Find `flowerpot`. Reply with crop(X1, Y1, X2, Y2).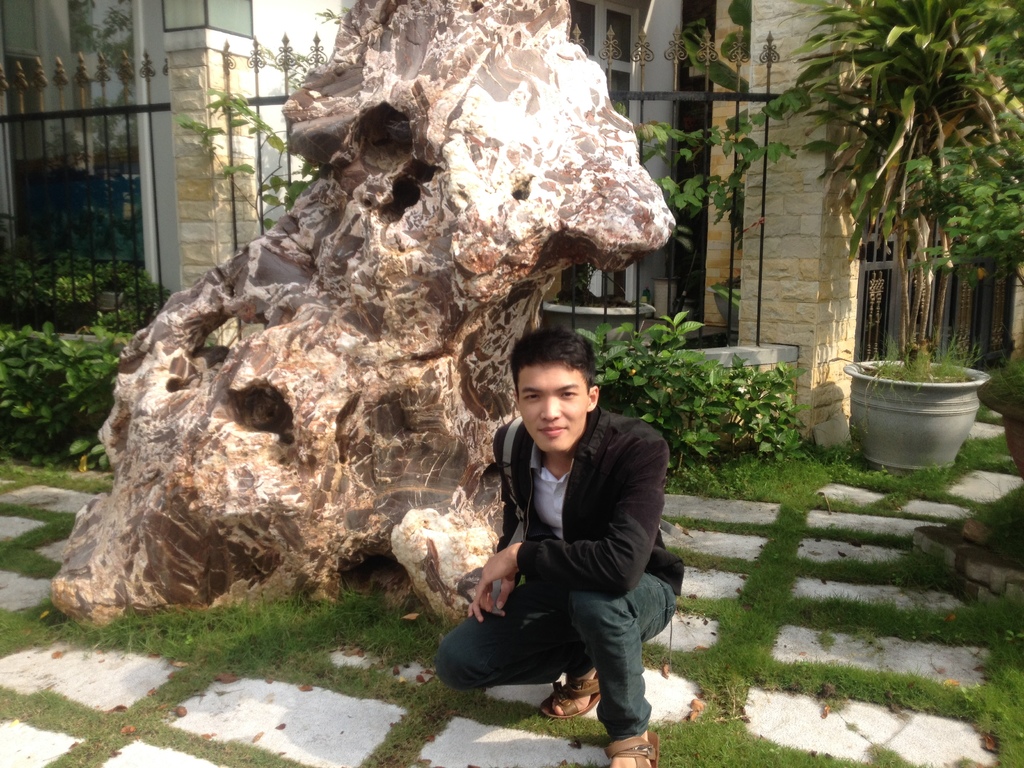
crop(980, 377, 1023, 476).
